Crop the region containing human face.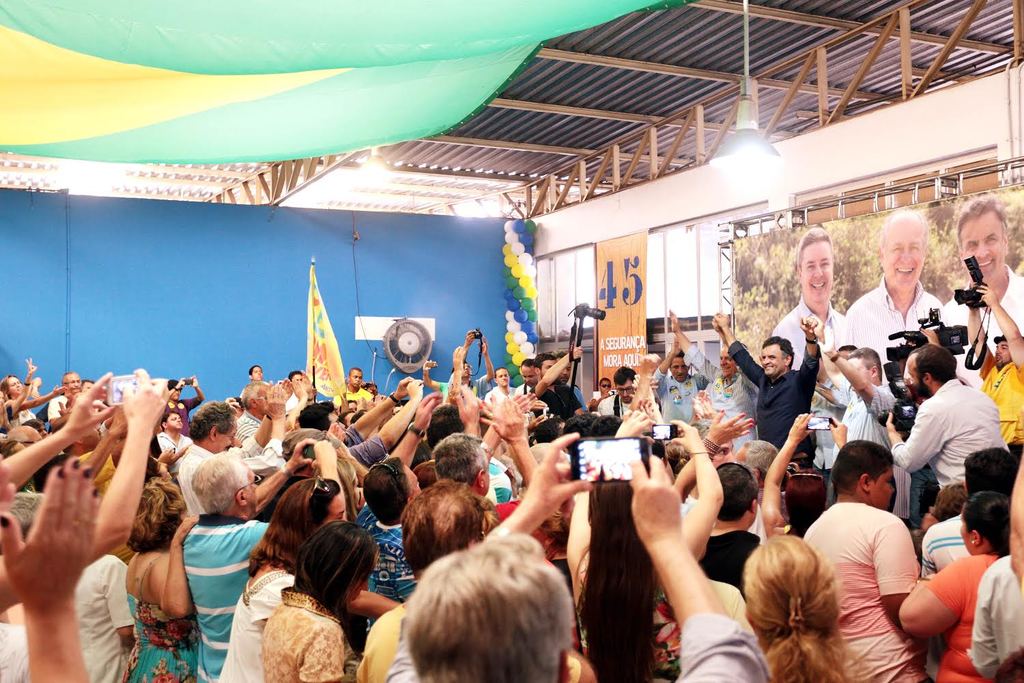
Crop region: rect(884, 222, 924, 287).
